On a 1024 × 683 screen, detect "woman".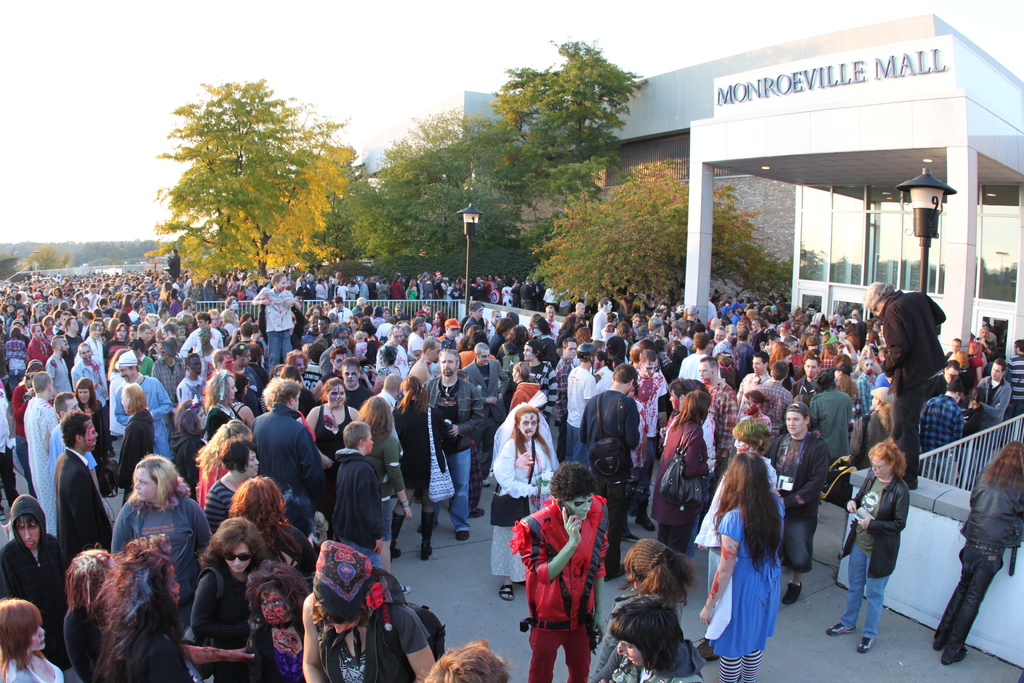
<bbox>202, 436, 264, 529</bbox>.
